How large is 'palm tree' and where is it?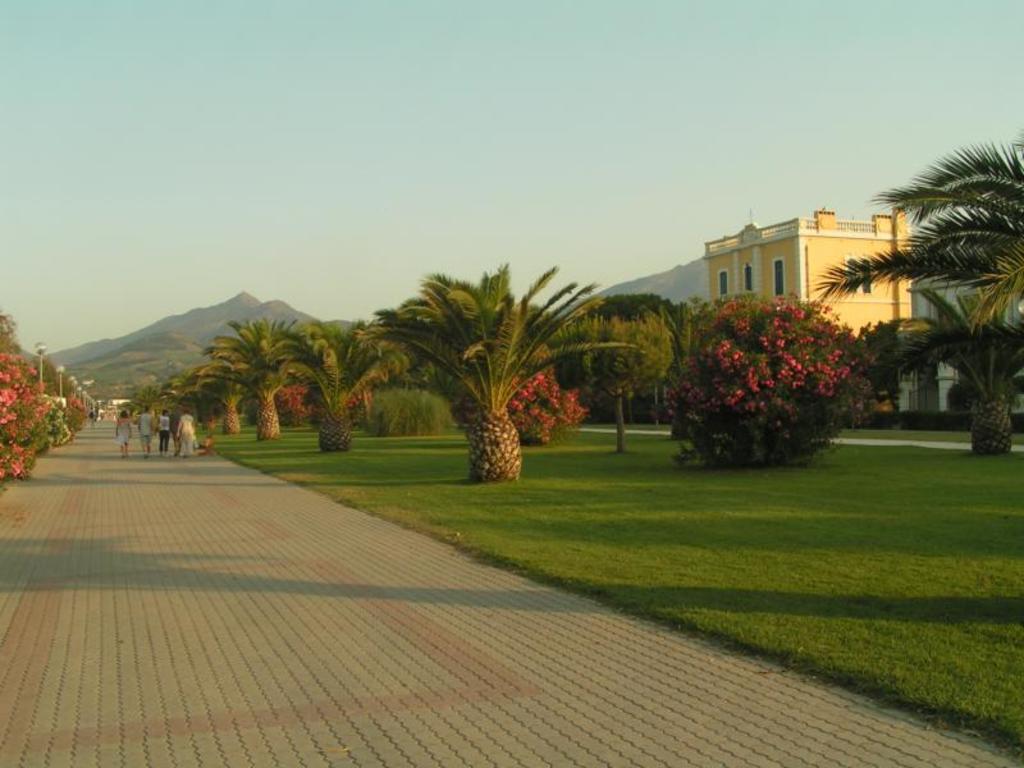
Bounding box: region(200, 334, 285, 424).
